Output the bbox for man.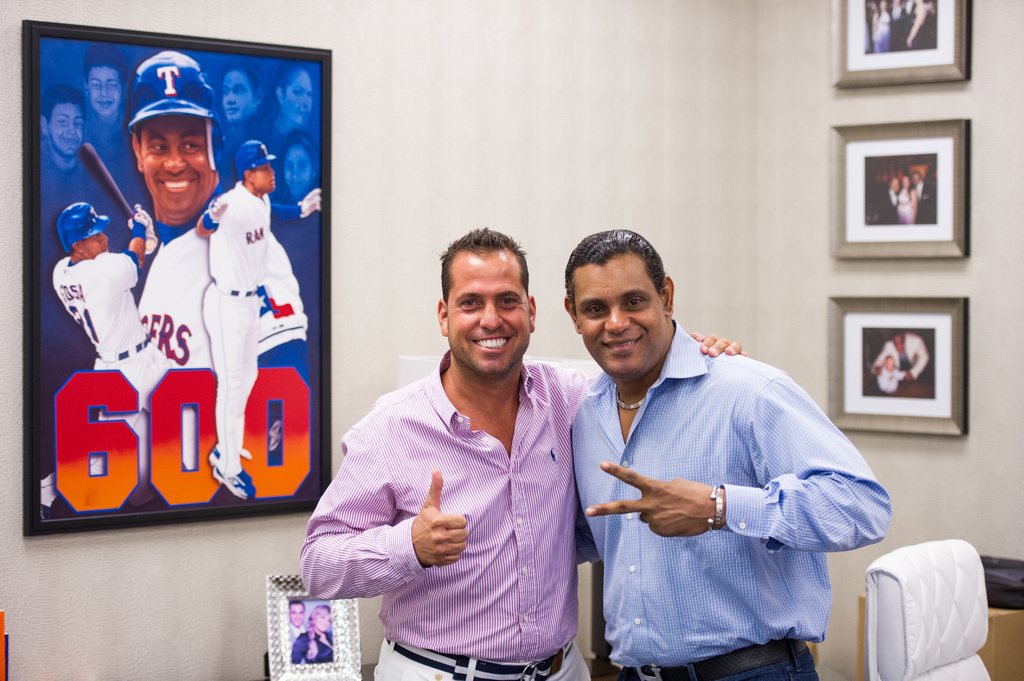
(x1=907, y1=174, x2=932, y2=225).
